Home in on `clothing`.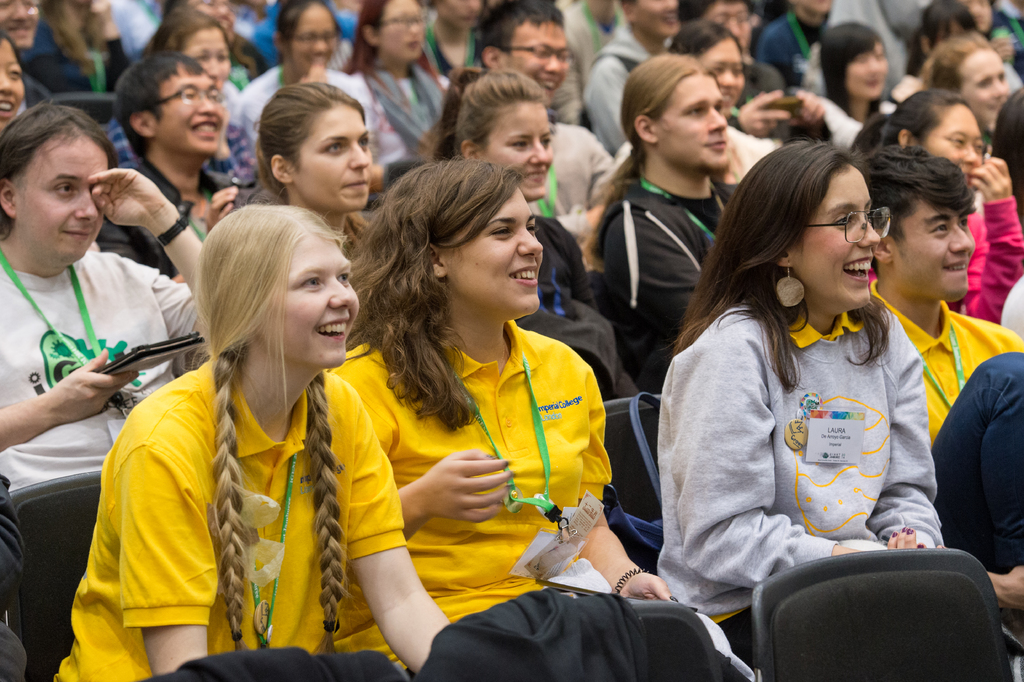
Homed in at x1=19, y1=3, x2=124, y2=94.
